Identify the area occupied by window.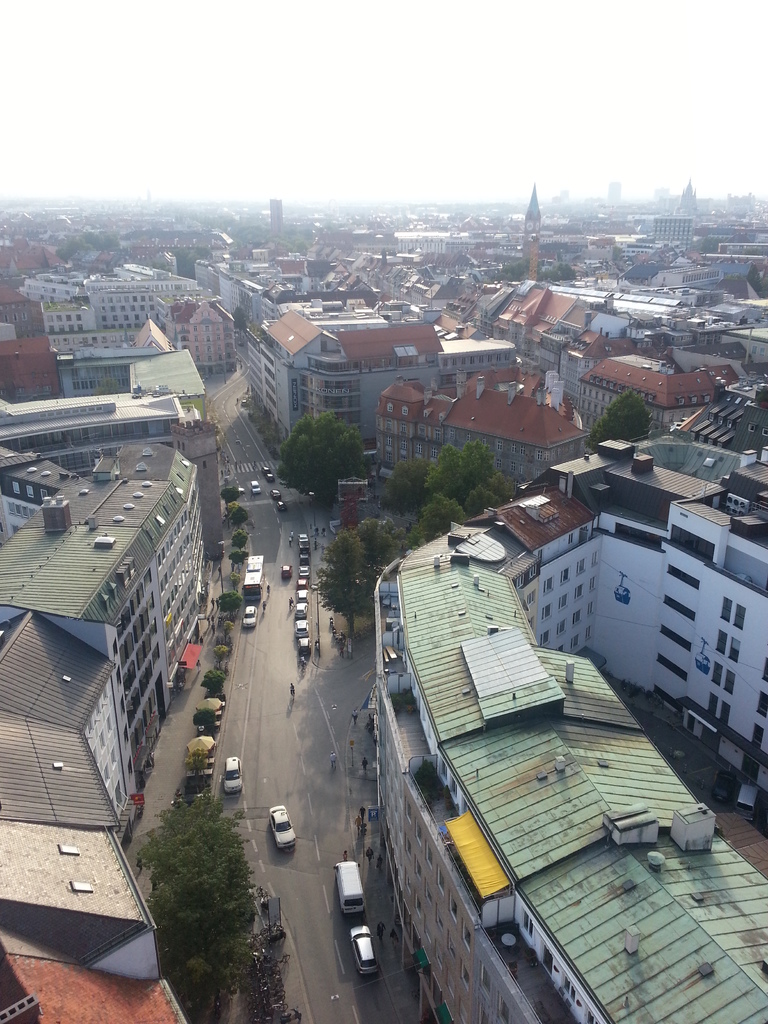
Area: [left=192, top=598, right=199, bottom=610].
